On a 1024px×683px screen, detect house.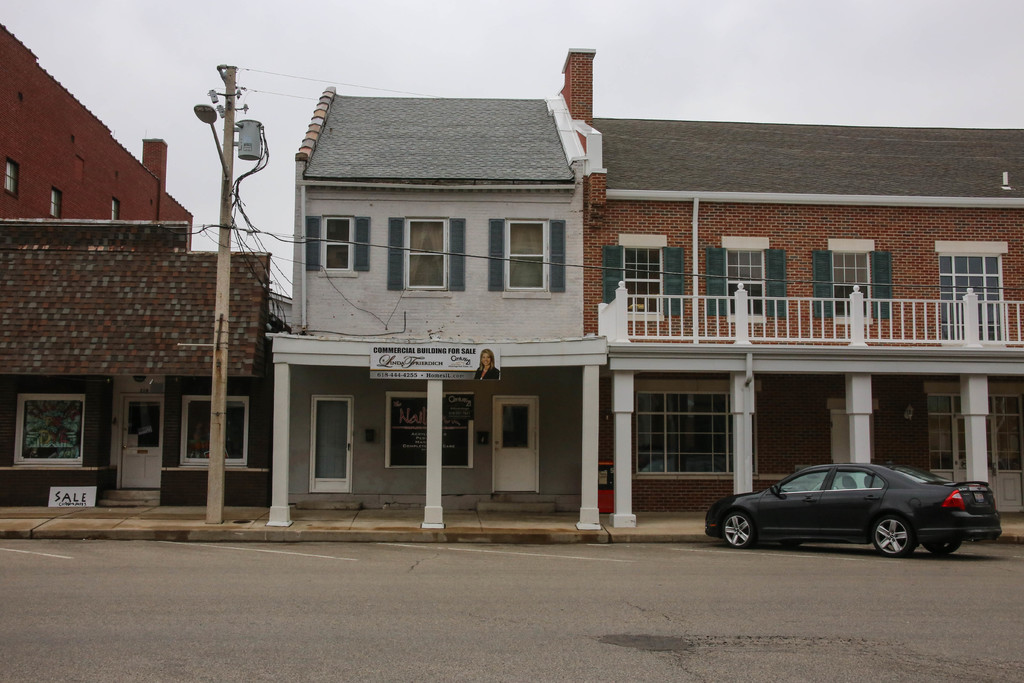
detection(0, 21, 188, 248).
